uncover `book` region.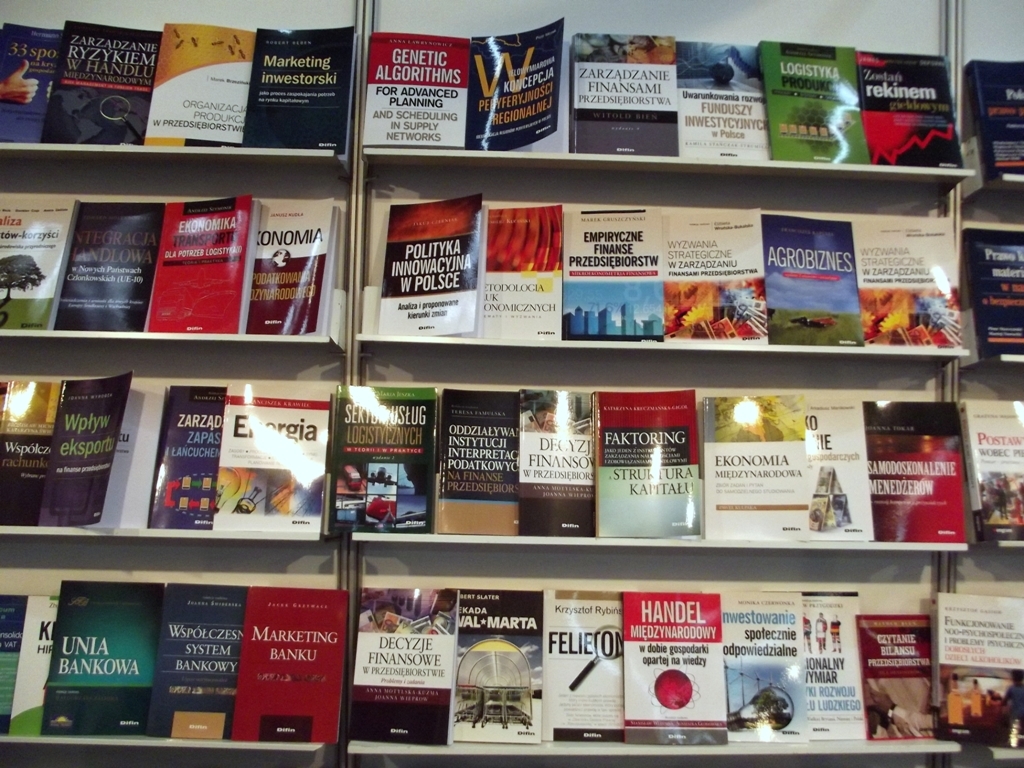
Uncovered: 930/588/1023/751.
